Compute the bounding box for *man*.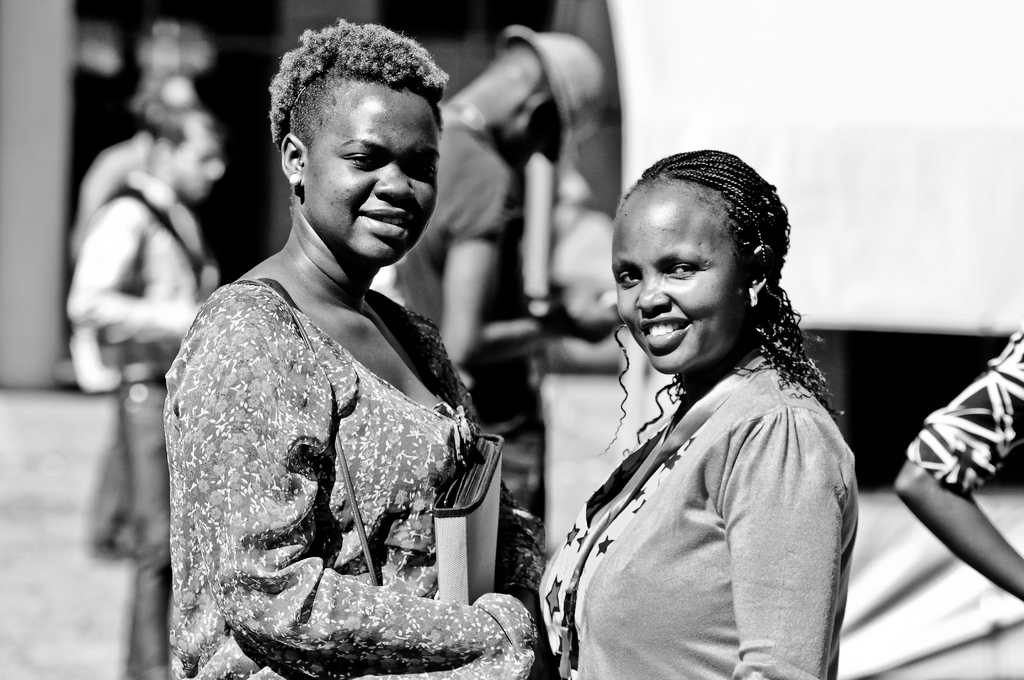
box(66, 66, 228, 677).
